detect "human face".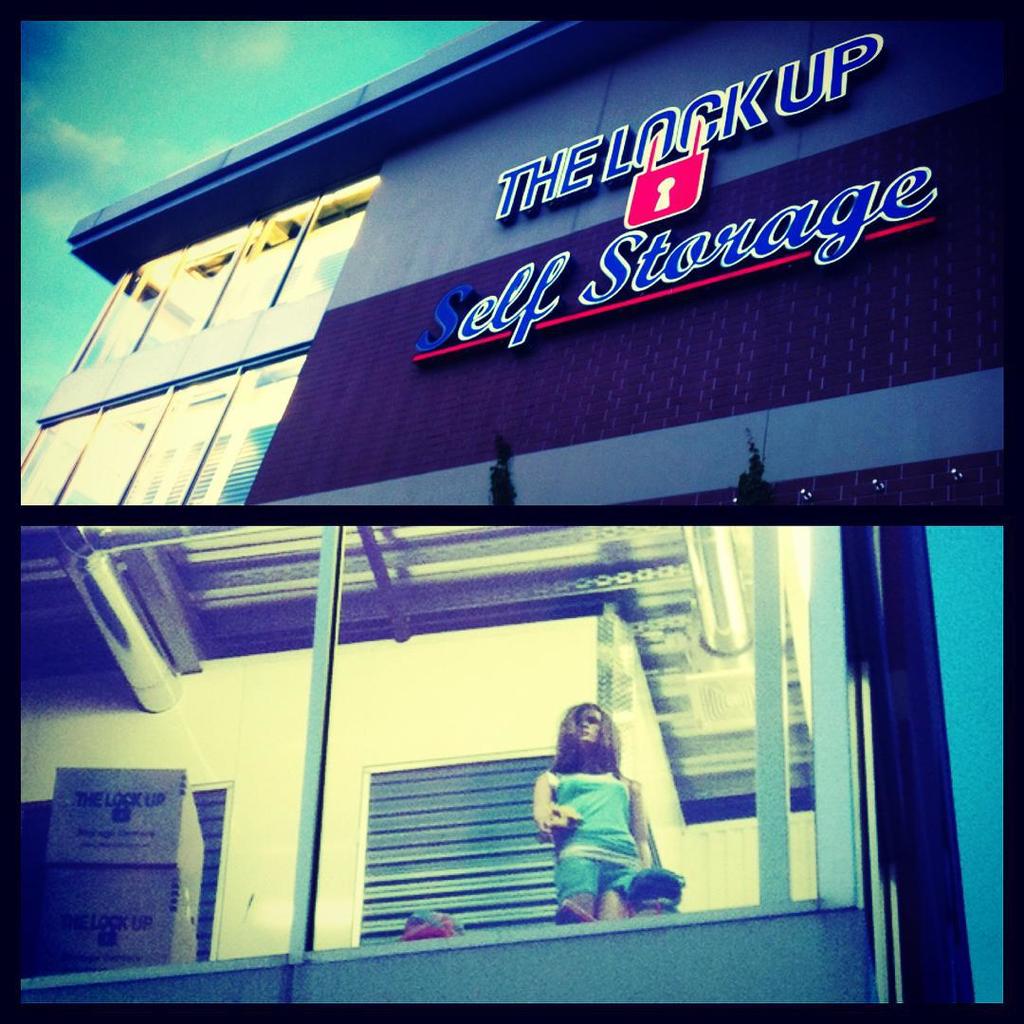
Detected at Rect(573, 706, 601, 749).
